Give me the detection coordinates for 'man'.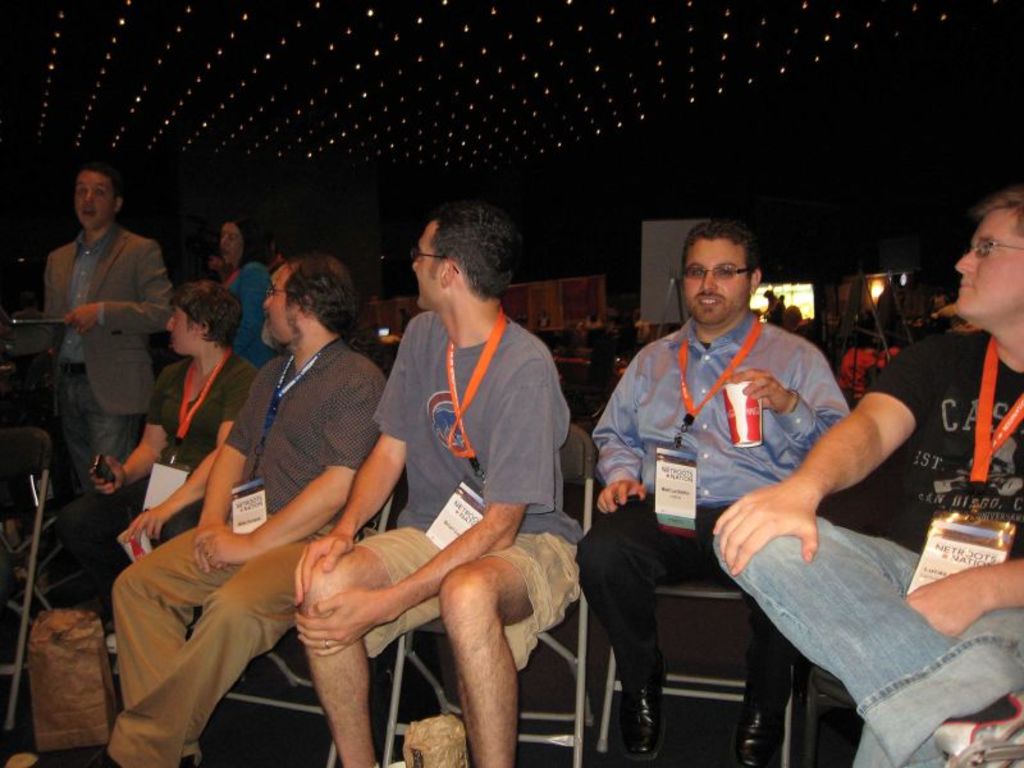
box(106, 248, 389, 767).
